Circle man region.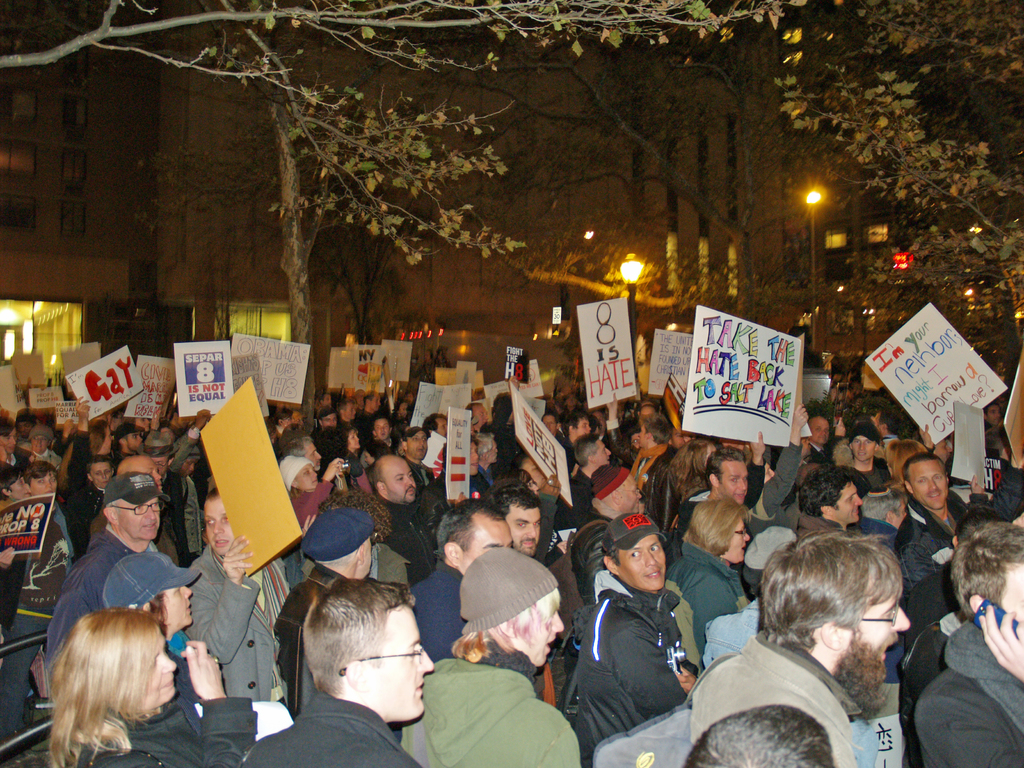
Region: select_region(685, 532, 915, 767).
